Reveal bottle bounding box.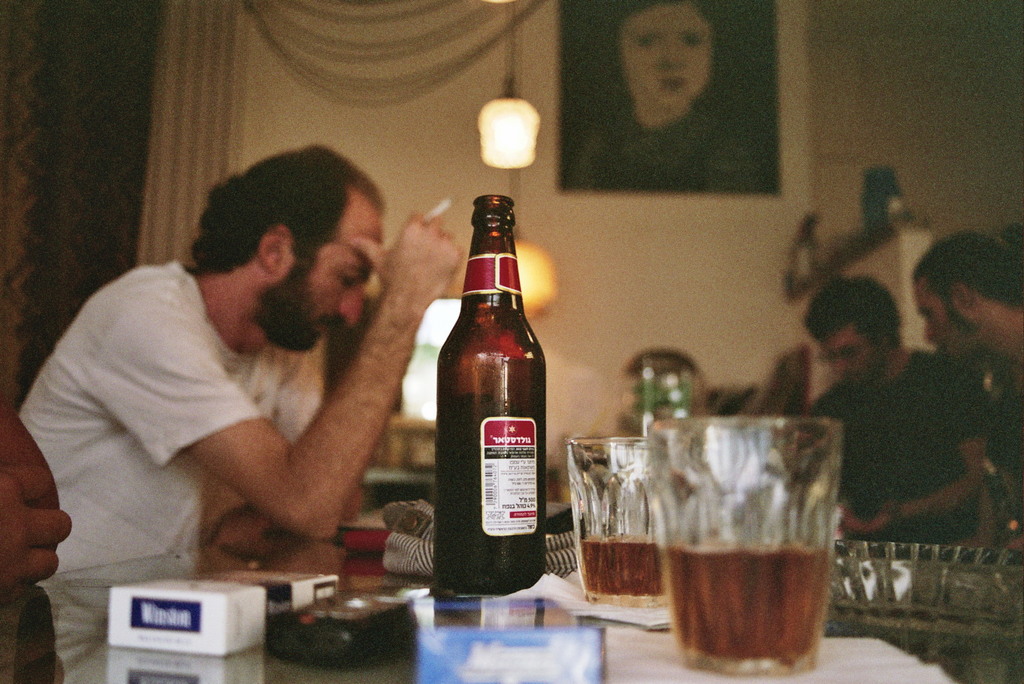
Revealed: select_region(436, 194, 545, 599).
